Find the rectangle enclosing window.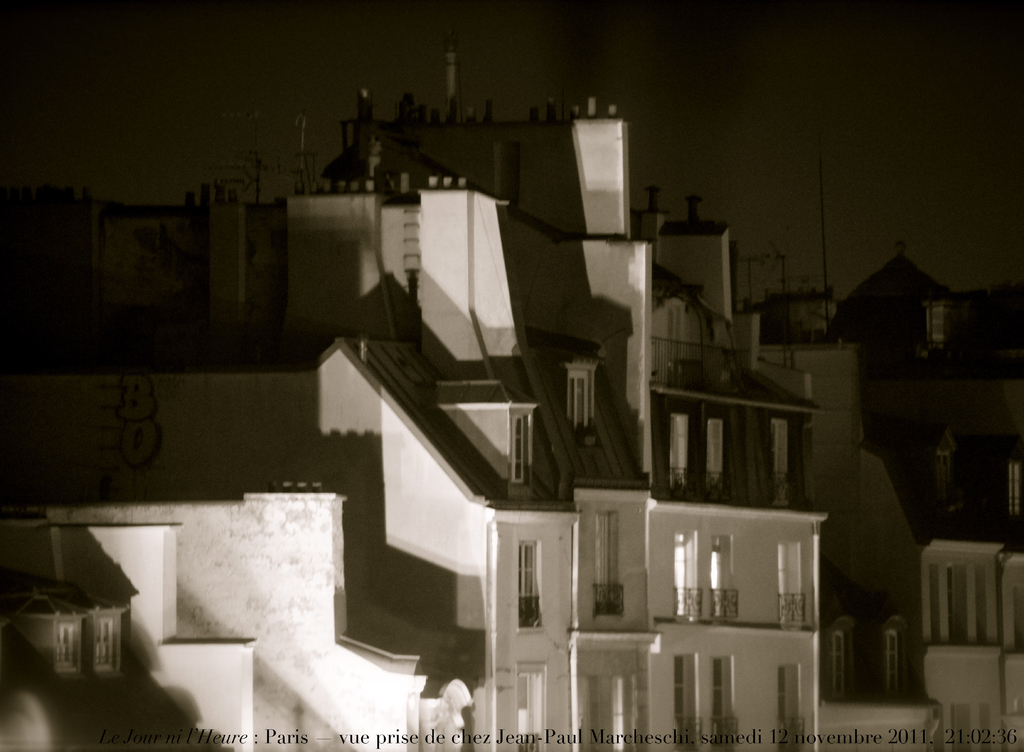
[left=676, top=652, right=703, bottom=751].
